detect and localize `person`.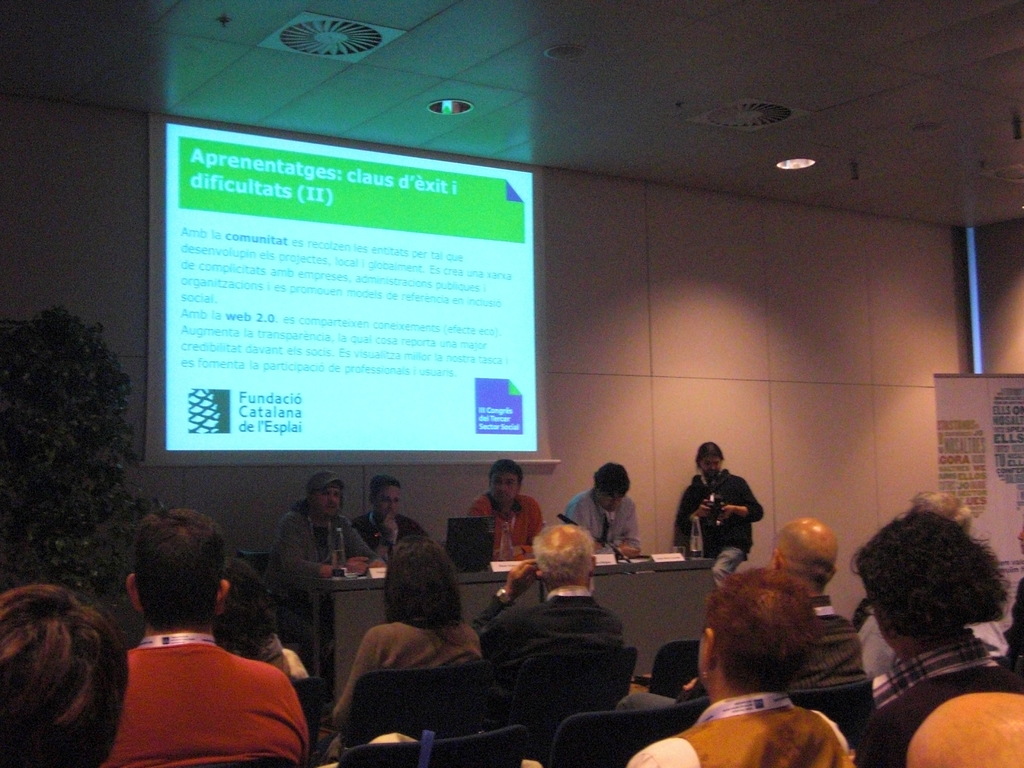
Localized at (358,481,429,558).
